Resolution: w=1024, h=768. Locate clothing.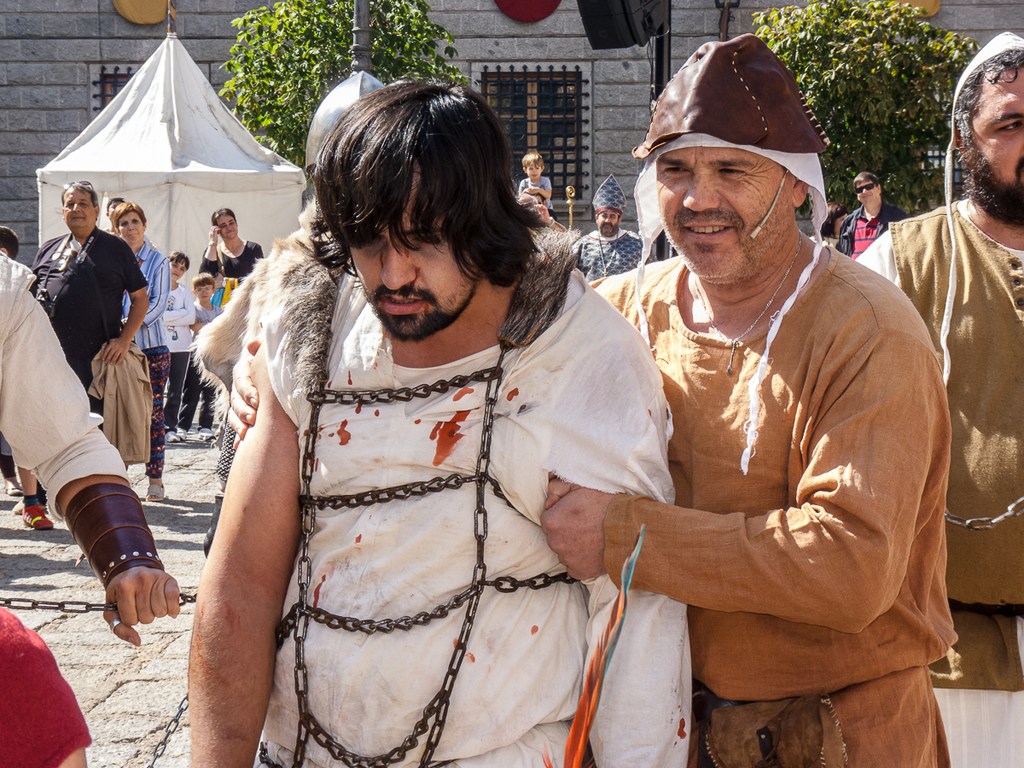
154, 239, 640, 733.
